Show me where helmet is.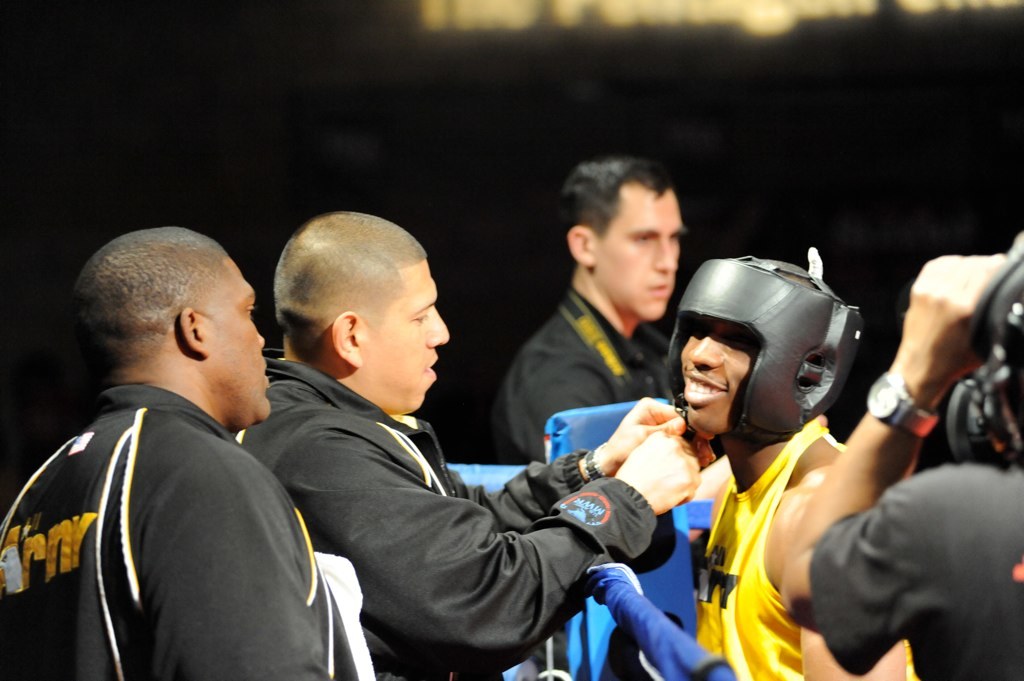
helmet is at 947/243/1023/463.
